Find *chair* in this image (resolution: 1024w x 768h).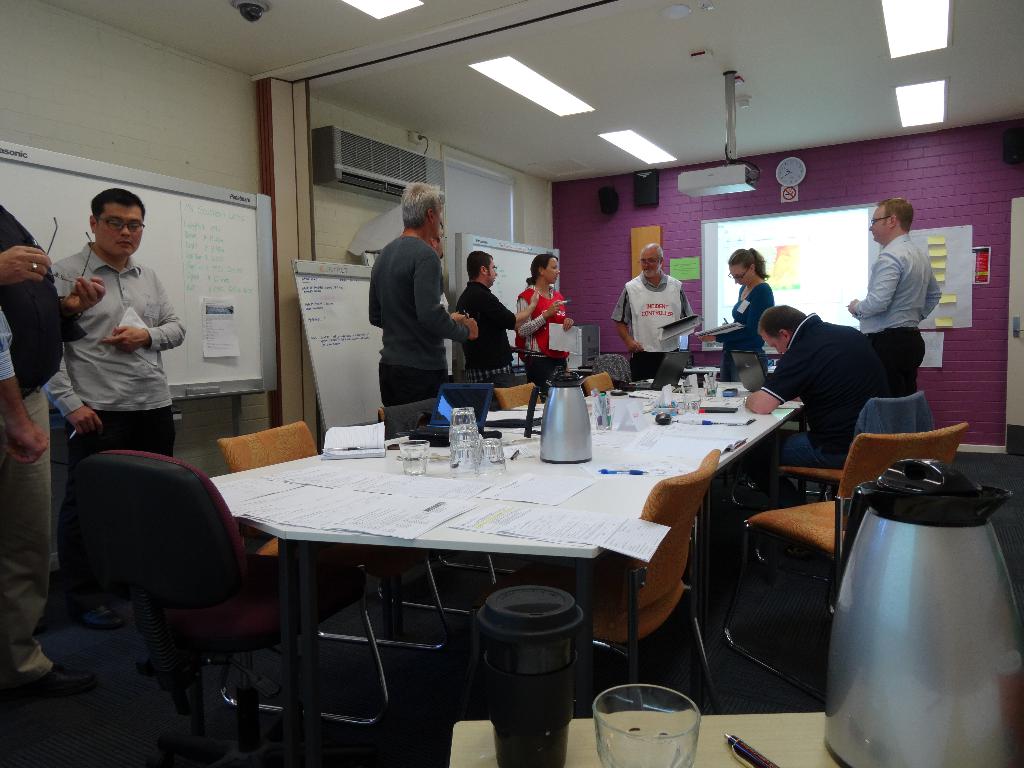
l=50, t=447, r=397, b=767.
